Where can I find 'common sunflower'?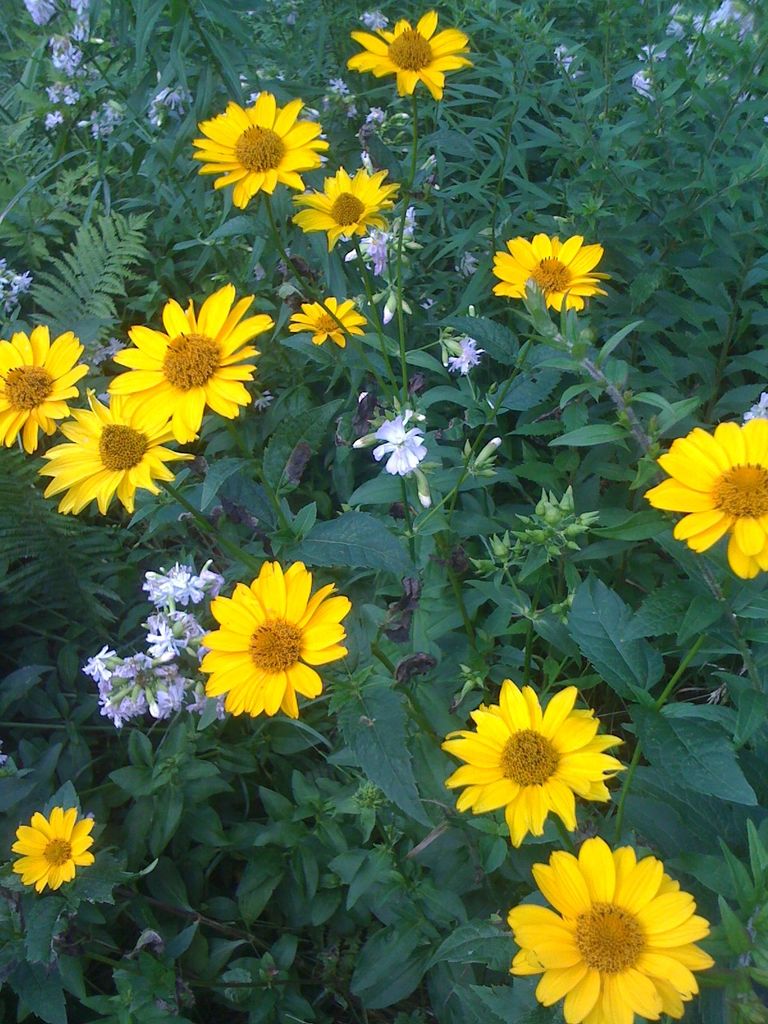
You can find it at <region>199, 564, 348, 715</region>.
